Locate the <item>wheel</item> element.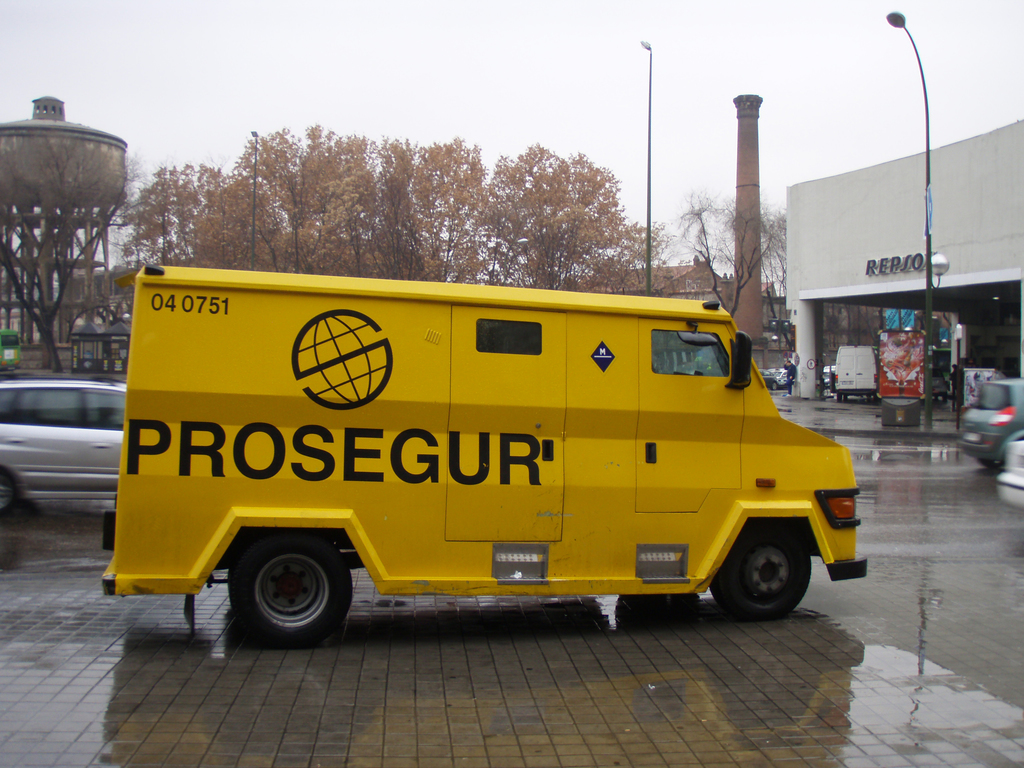
Element bbox: <box>0,471,10,519</box>.
